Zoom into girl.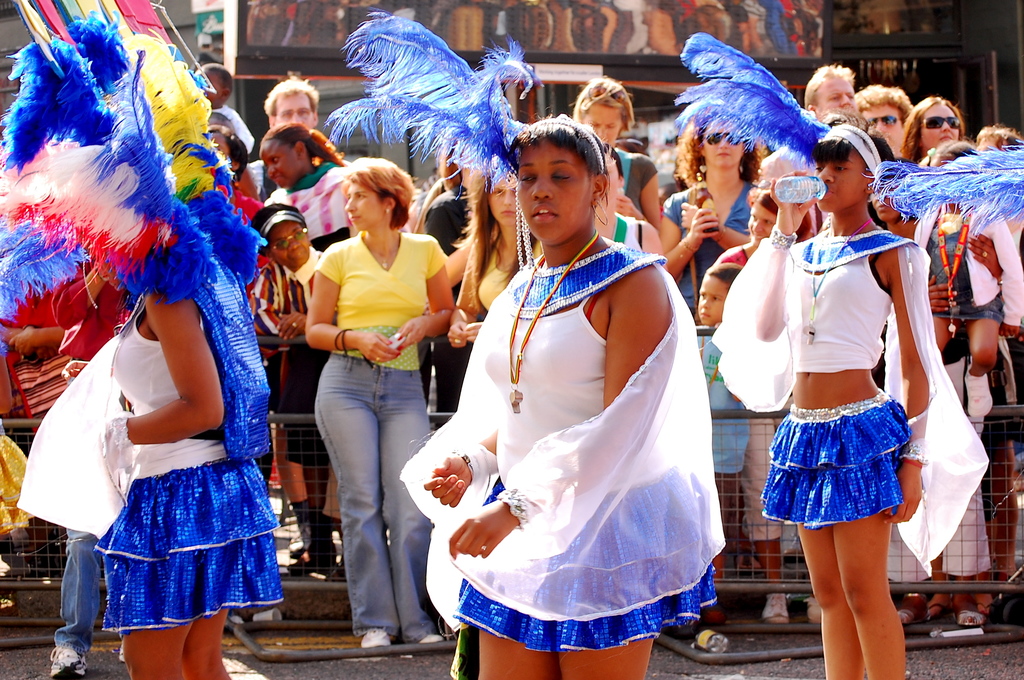
Zoom target: bbox=[675, 33, 1023, 679].
